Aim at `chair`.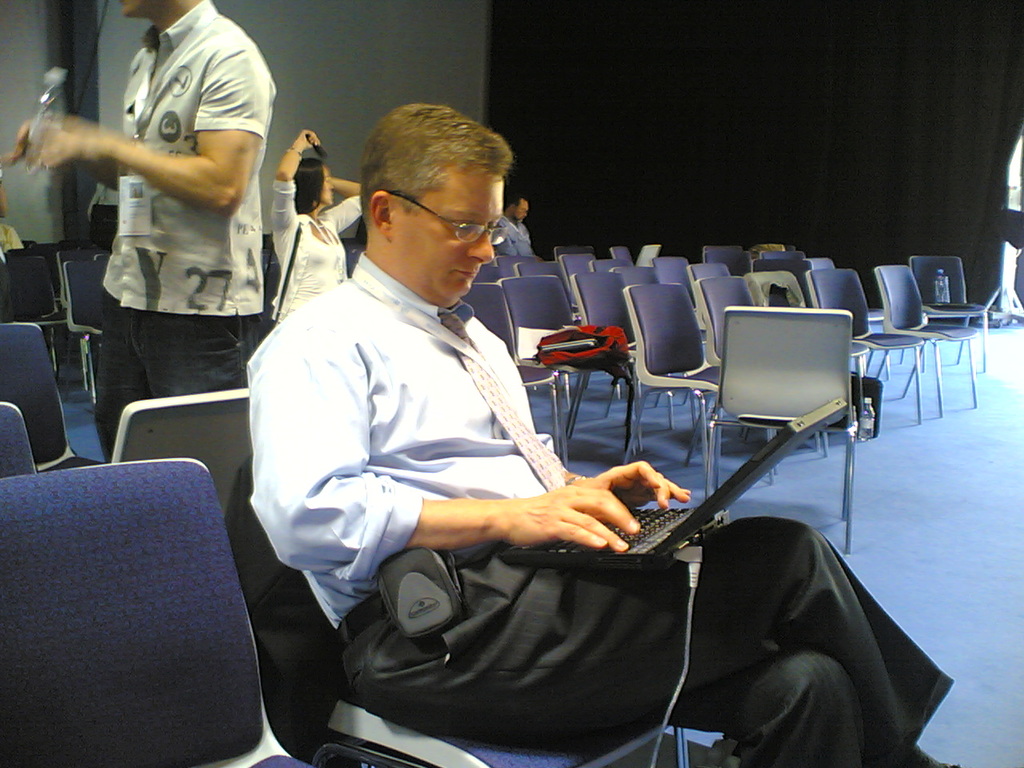
Aimed at <region>653, 254, 698, 294</region>.
